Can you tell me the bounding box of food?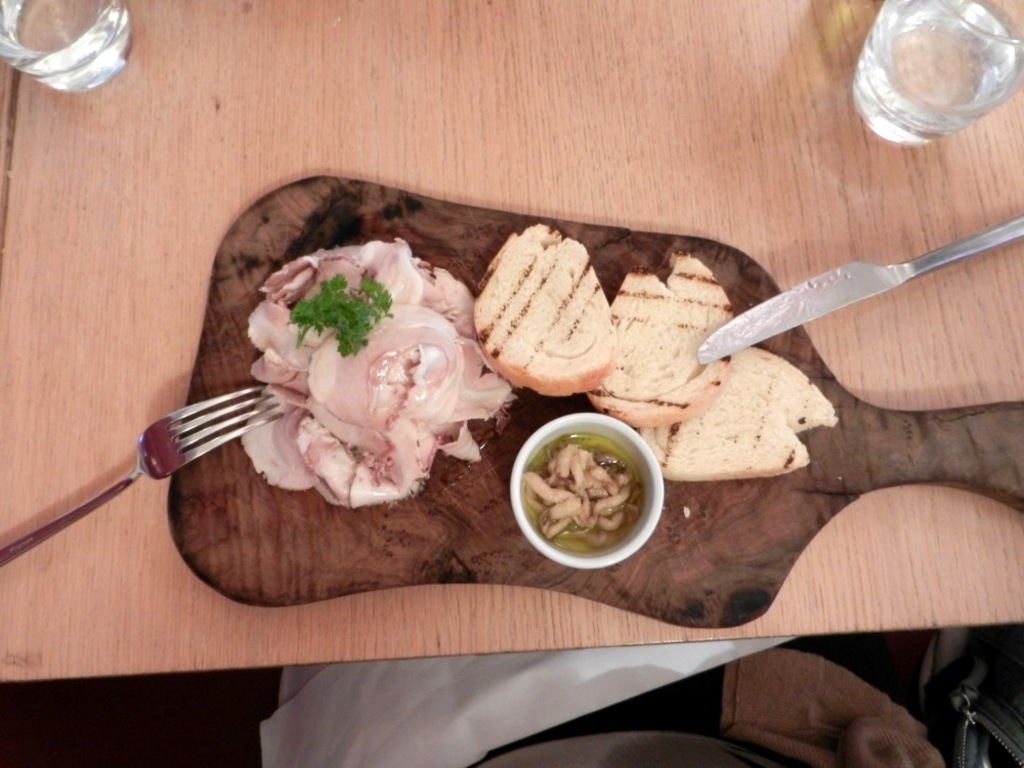
630, 342, 838, 484.
